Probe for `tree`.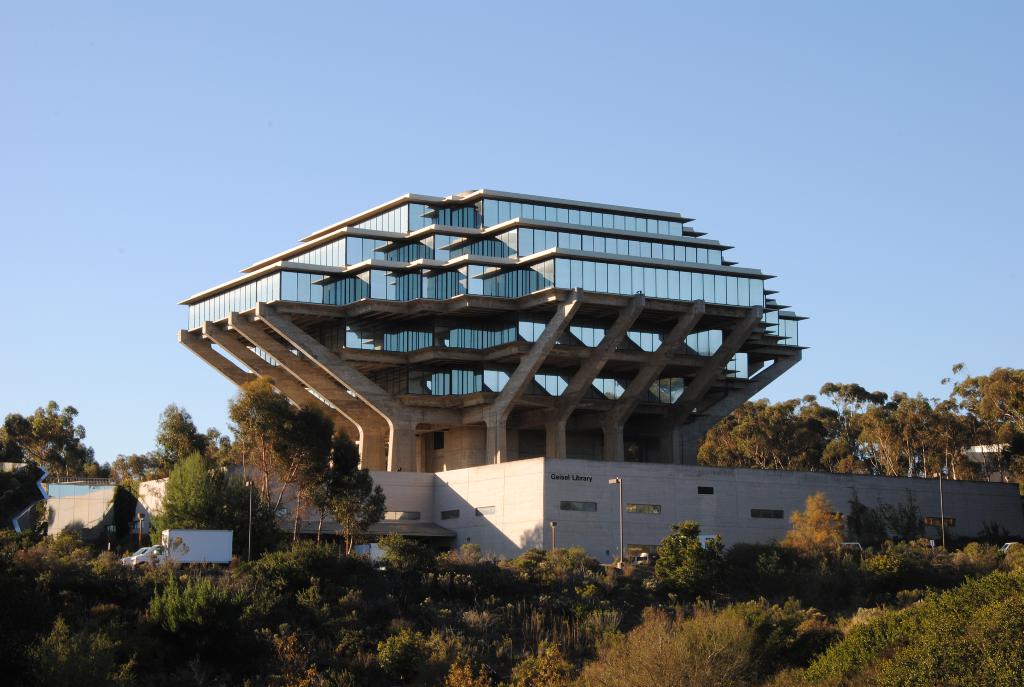
Probe result: box=[108, 447, 158, 486].
